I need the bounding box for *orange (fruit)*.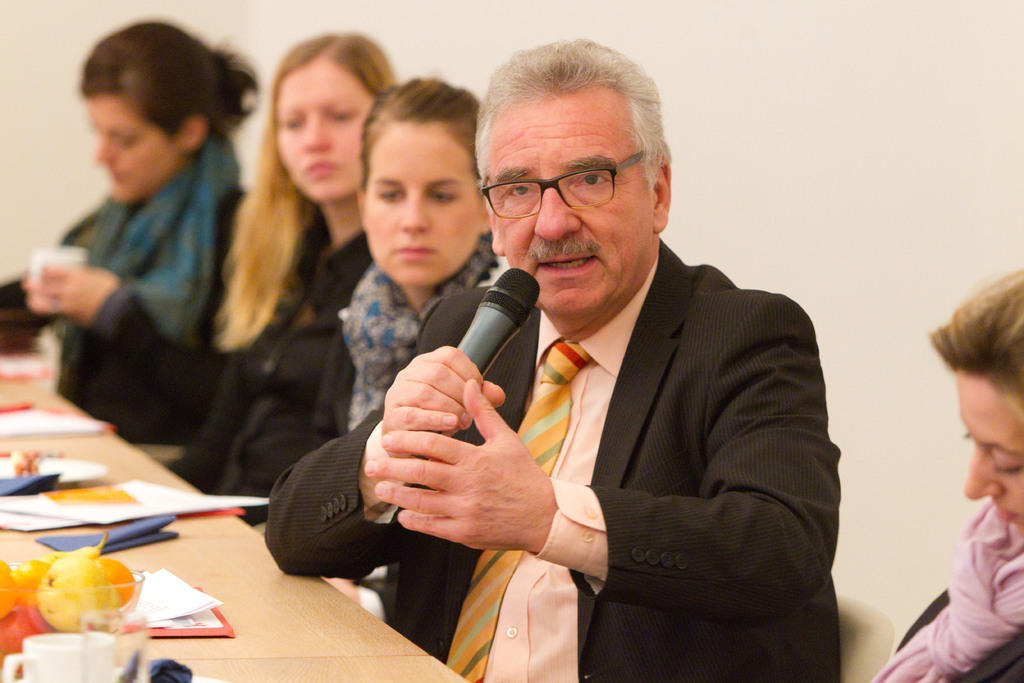
Here it is: bbox=[39, 541, 130, 624].
